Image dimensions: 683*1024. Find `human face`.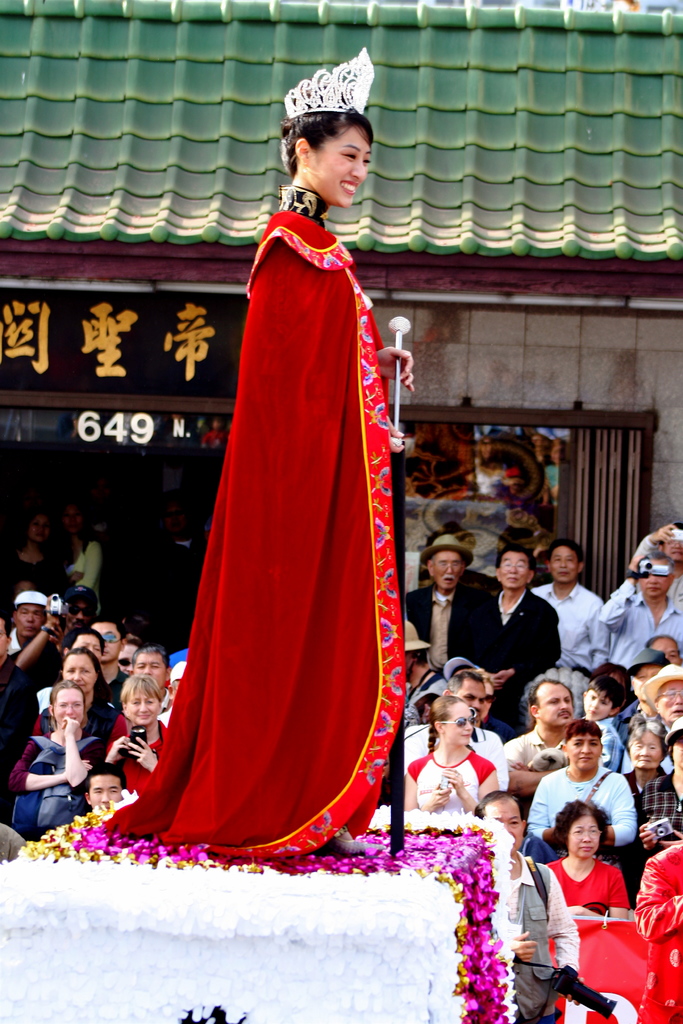
locate(584, 692, 611, 719).
